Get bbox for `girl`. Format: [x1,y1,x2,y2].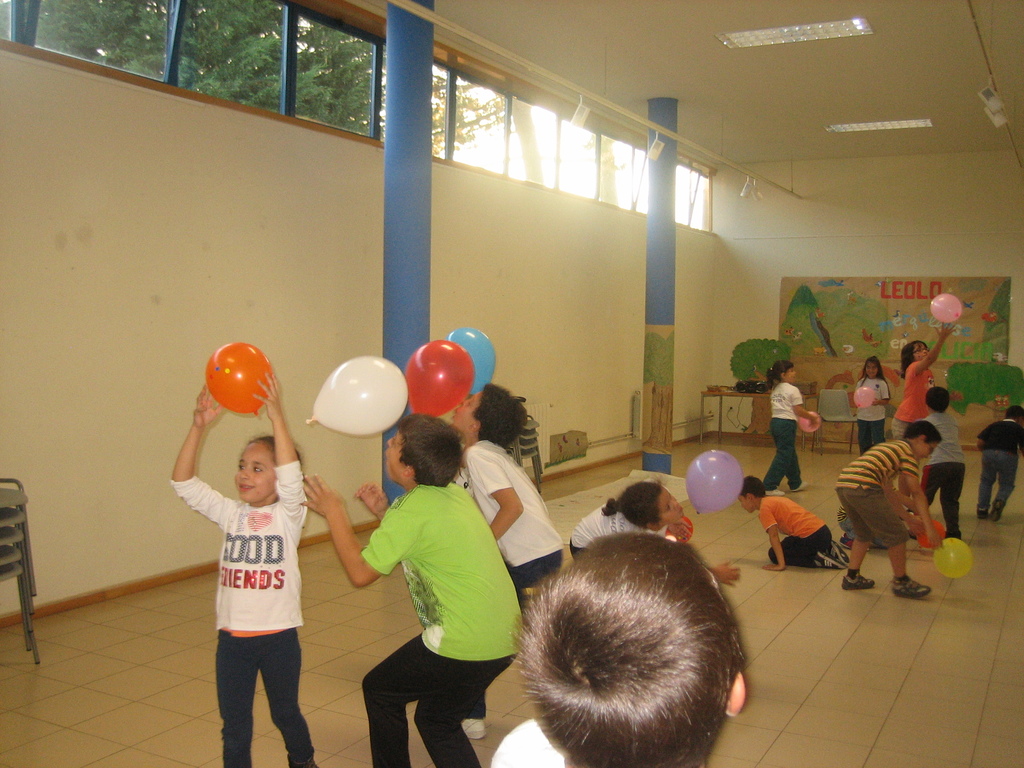
[761,360,819,497].
